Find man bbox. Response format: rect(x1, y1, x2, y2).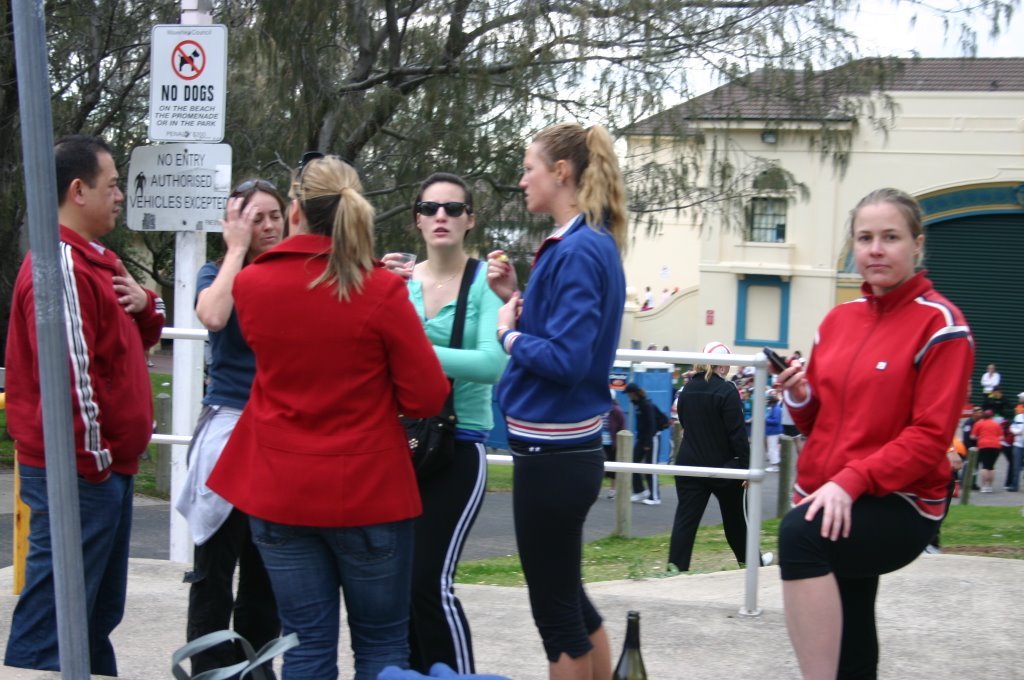
rect(20, 114, 157, 679).
